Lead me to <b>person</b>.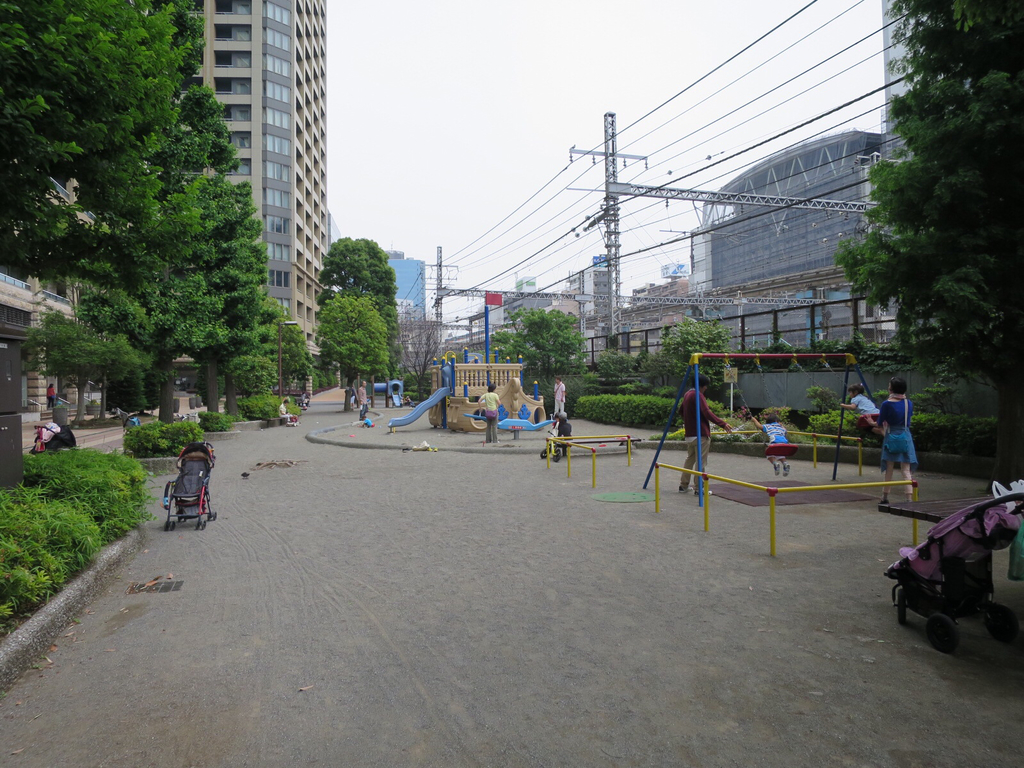
Lead to <bbox>678, 374, 732, 493</bbox>.
